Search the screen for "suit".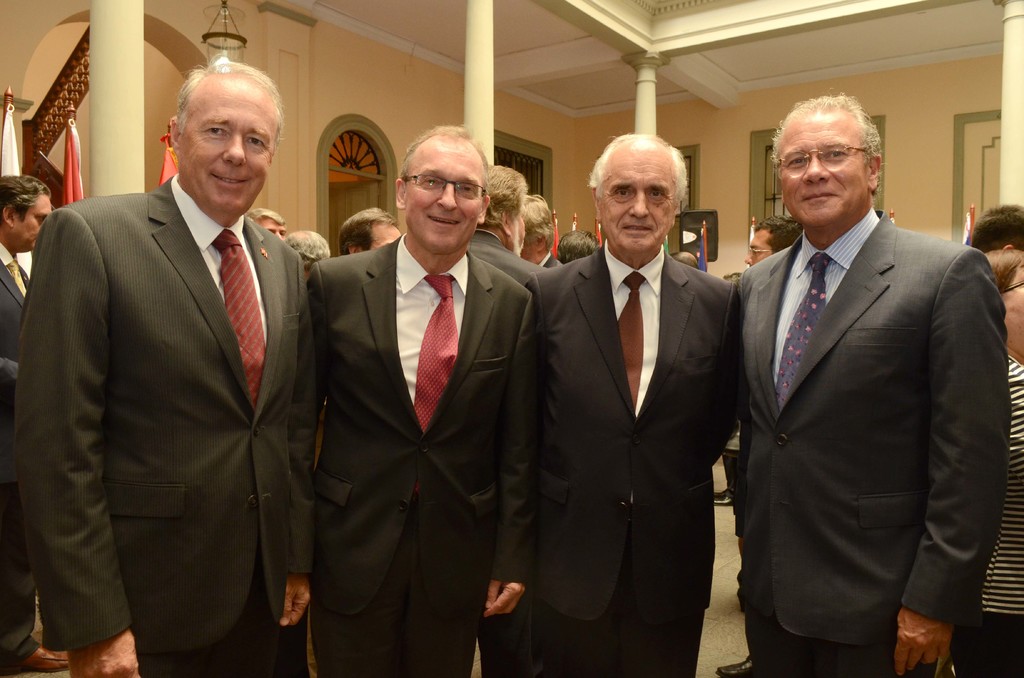
Found at 541/251/563/268.
